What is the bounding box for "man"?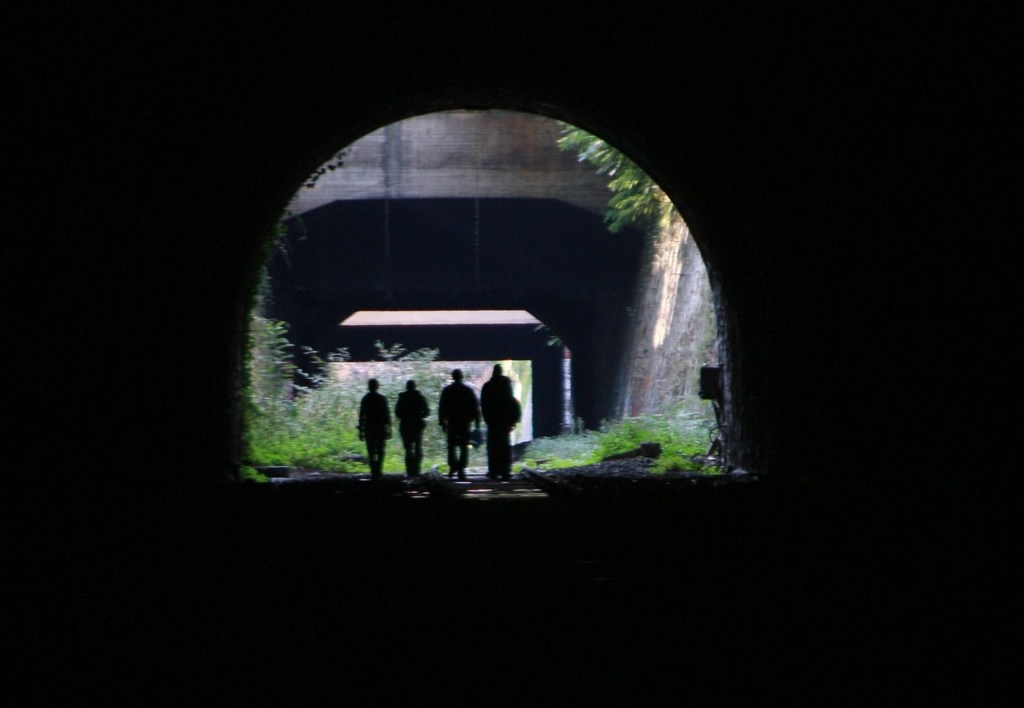
bbox(440, 367, 482, 481).
